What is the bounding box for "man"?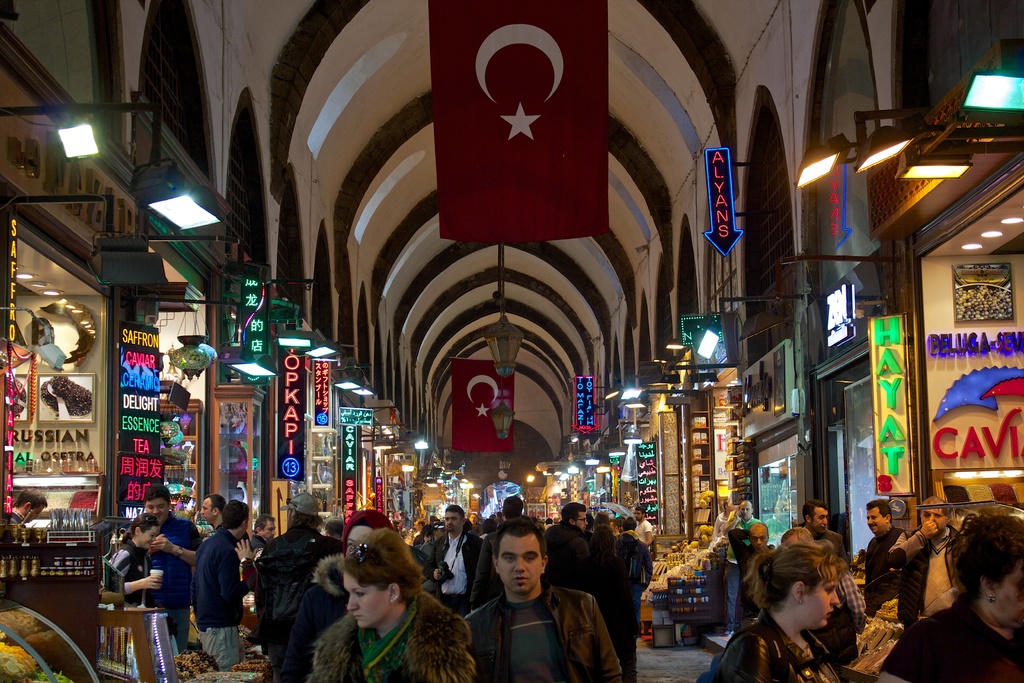
bbox=[417, 536, 429, 597].
